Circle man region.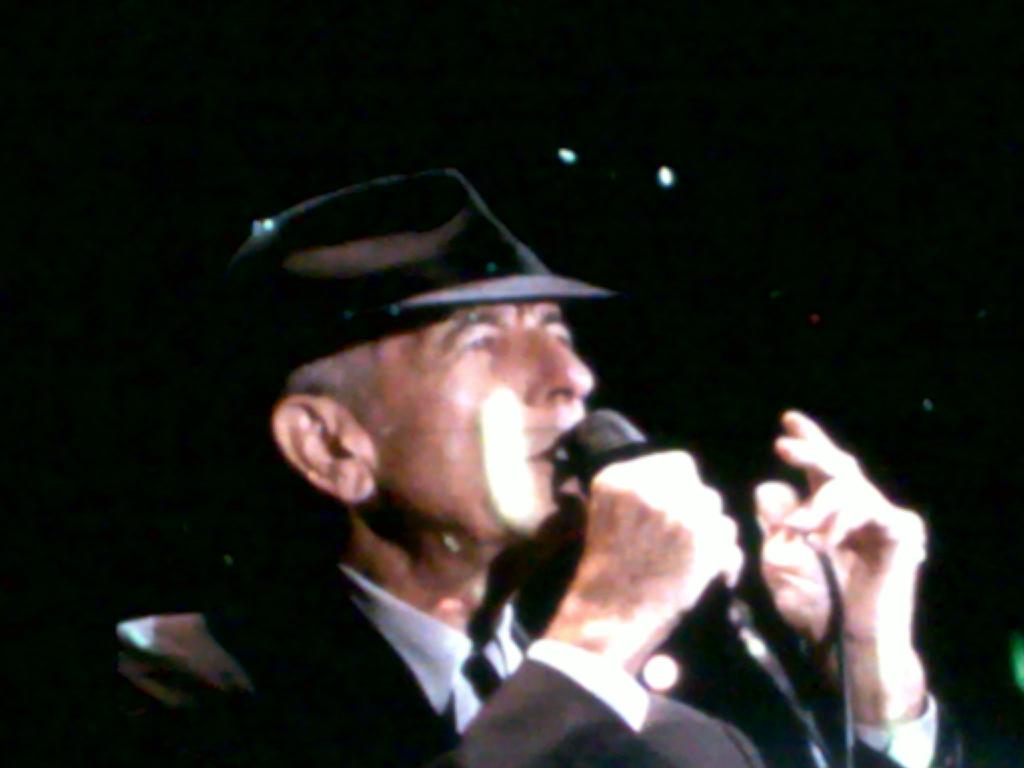
Region: (54, 164, 977, 767).
